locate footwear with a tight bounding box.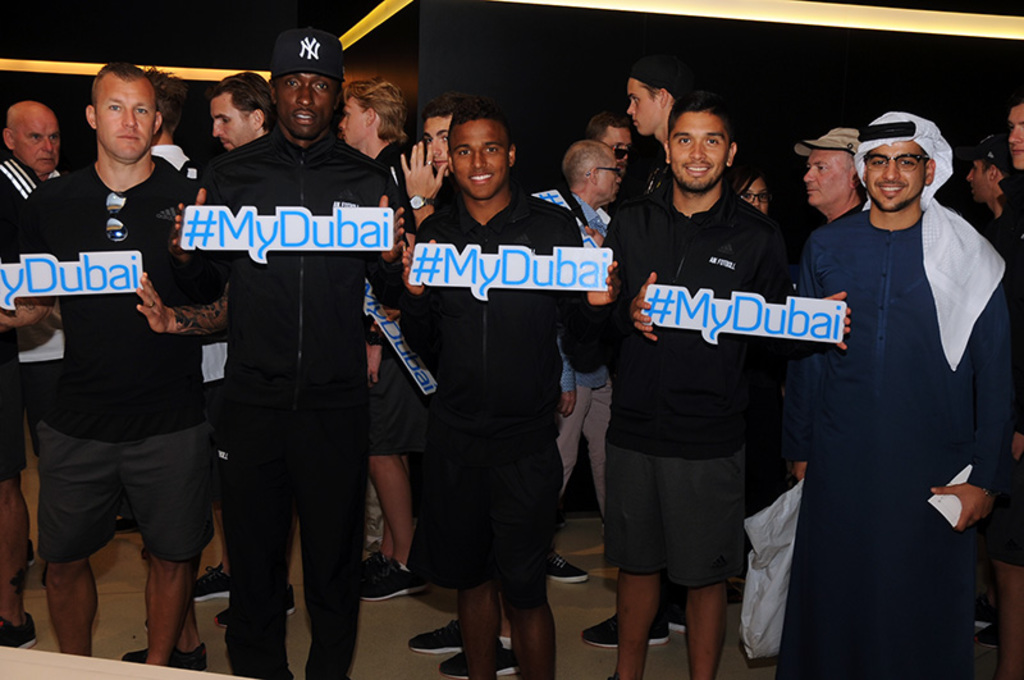
bbox=(581, 610, 678, 653).
